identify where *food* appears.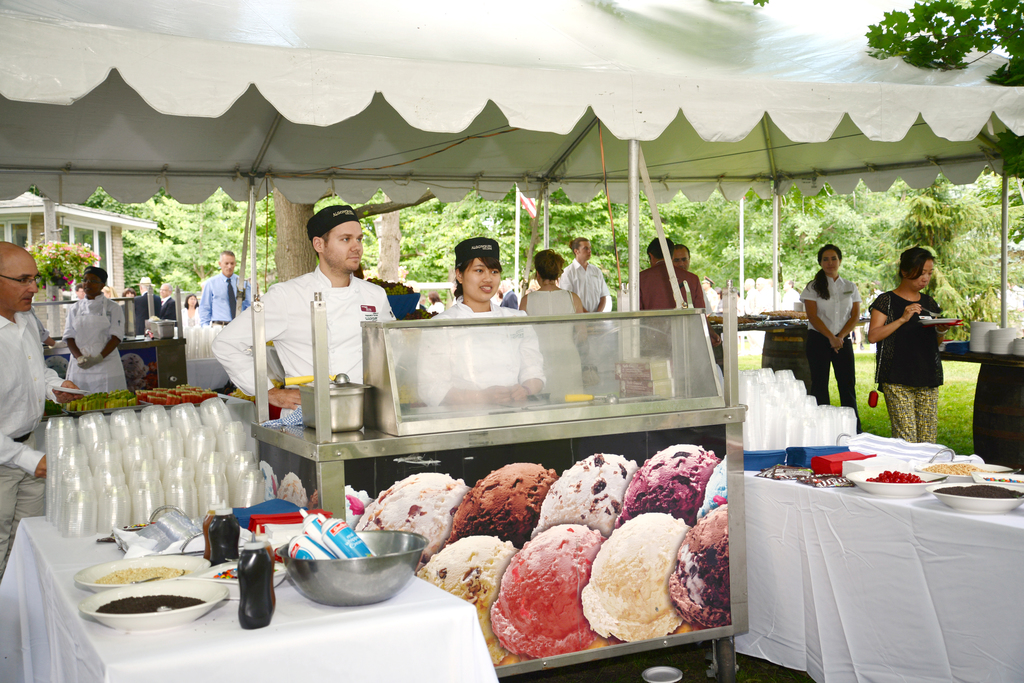
Appears at 865/468/929/484.
